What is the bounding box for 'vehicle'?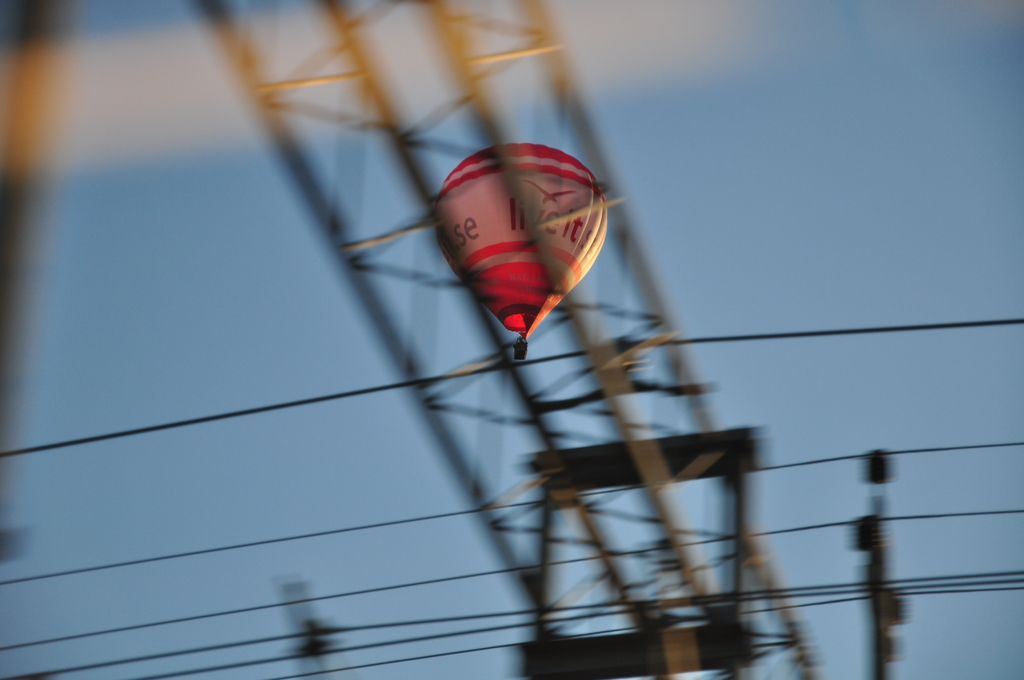
crop(437, 139, 608, 315).
